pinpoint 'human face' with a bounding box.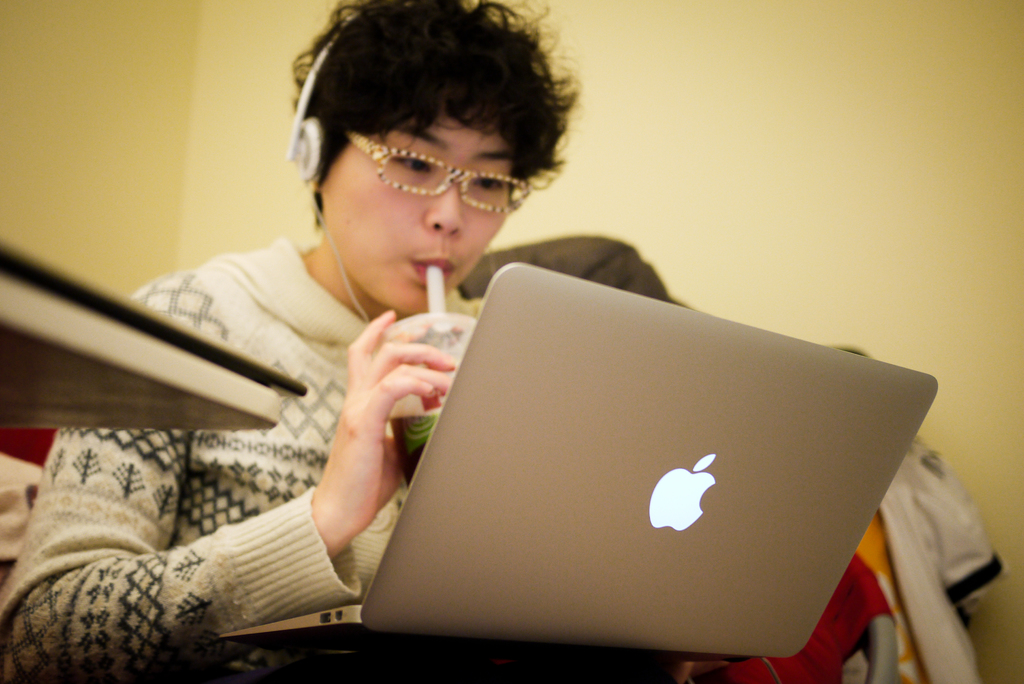
{"left": 321, "top": 108, "right": 531, "bottom": 306}.
